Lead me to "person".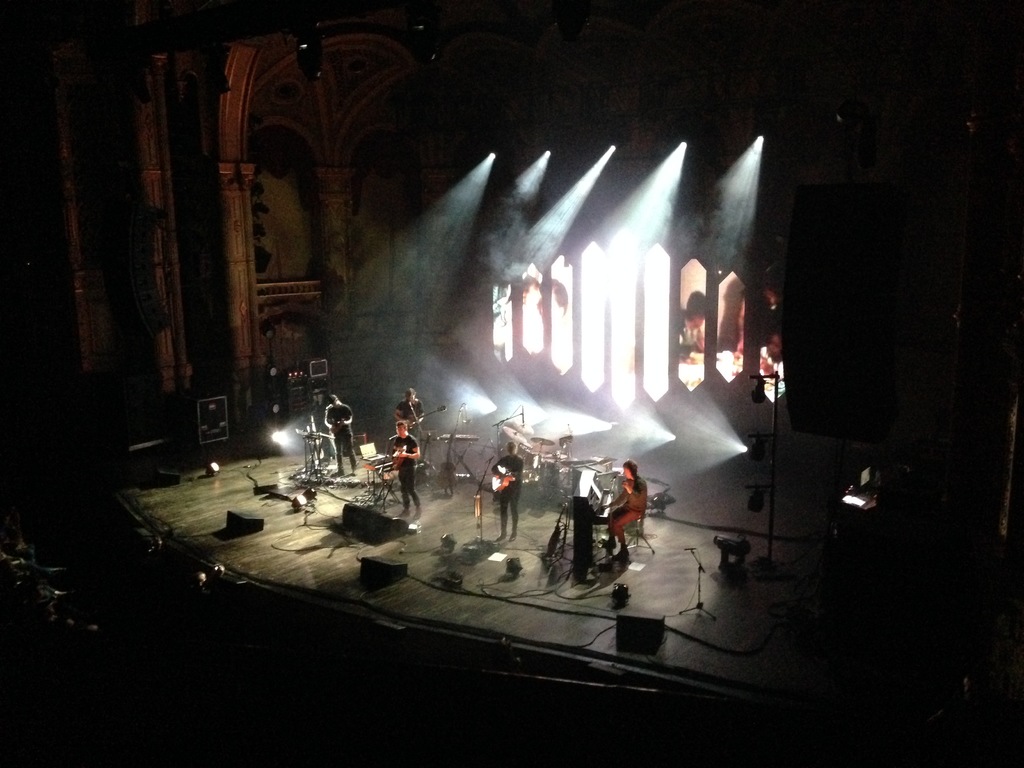
Lead to l=500, t=278, r=545, b=360.
